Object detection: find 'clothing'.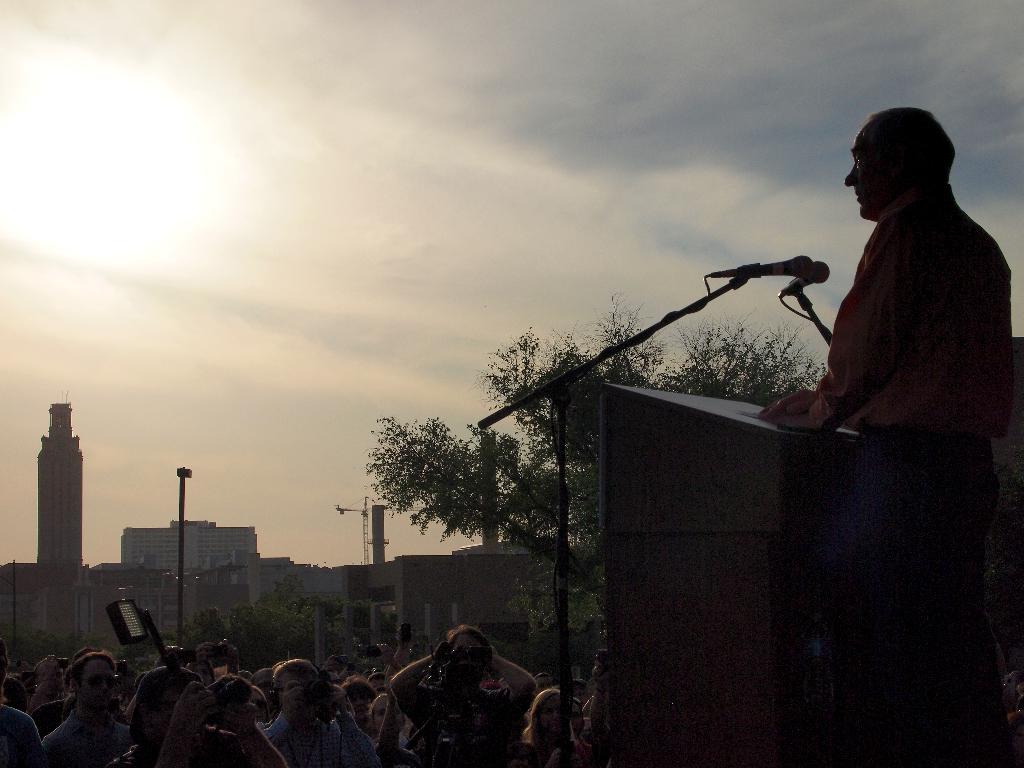
box(400, 679, 529, 762).
